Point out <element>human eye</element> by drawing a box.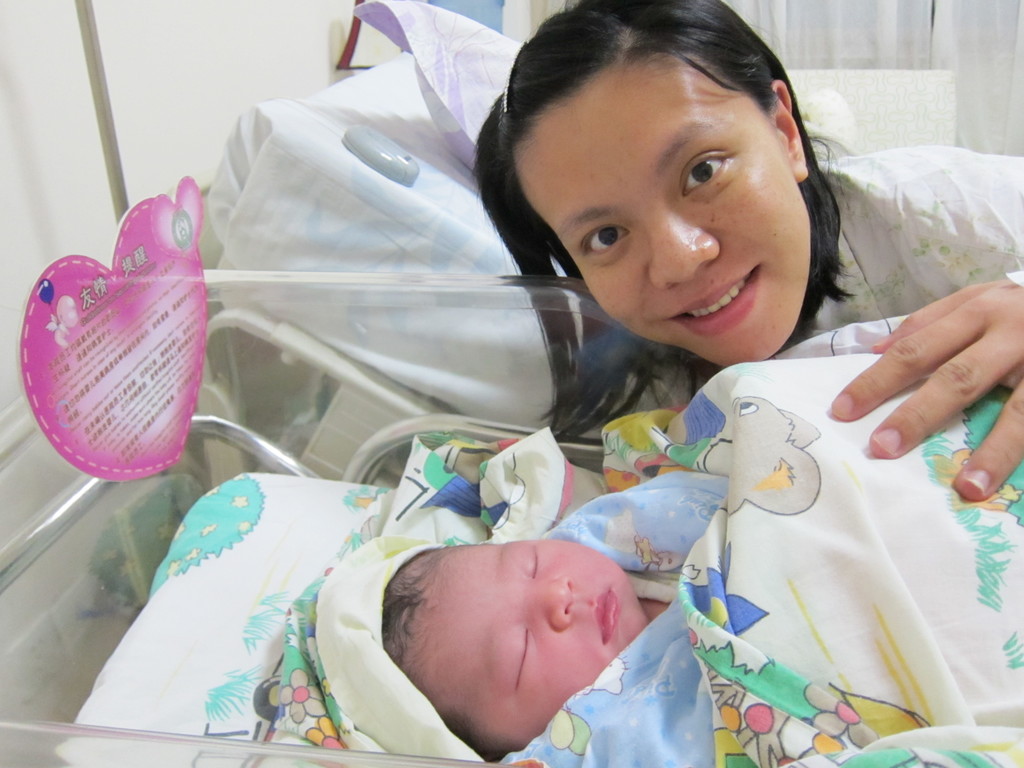
[x1=684, y1=139, x2=742, y2=205].
